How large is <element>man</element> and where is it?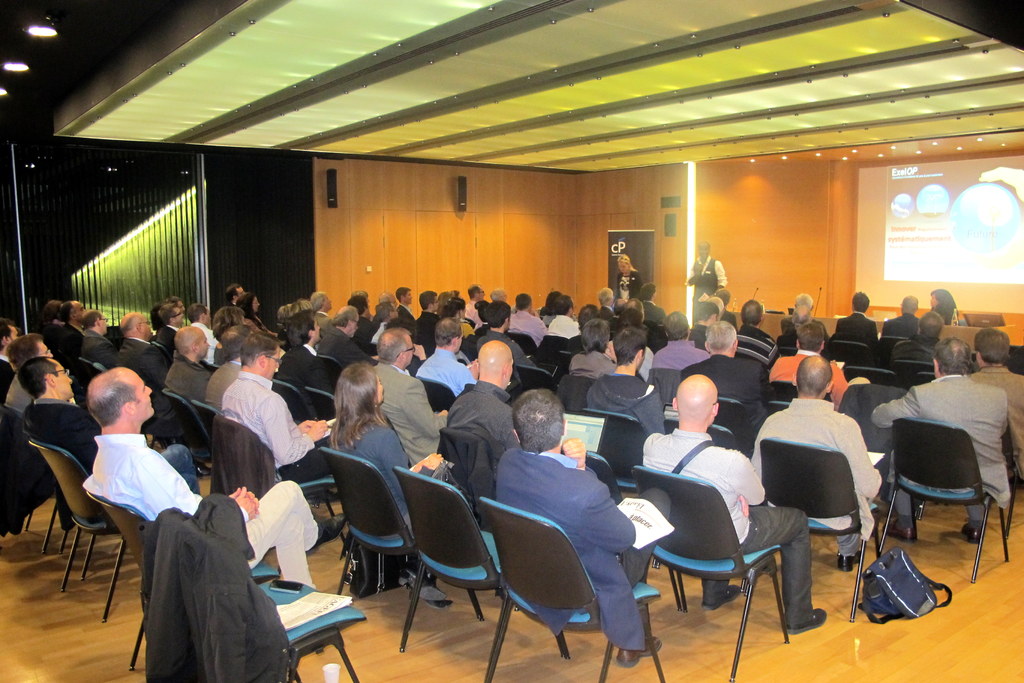
Bounding box: l=369, t=302, r=397, b=343.
